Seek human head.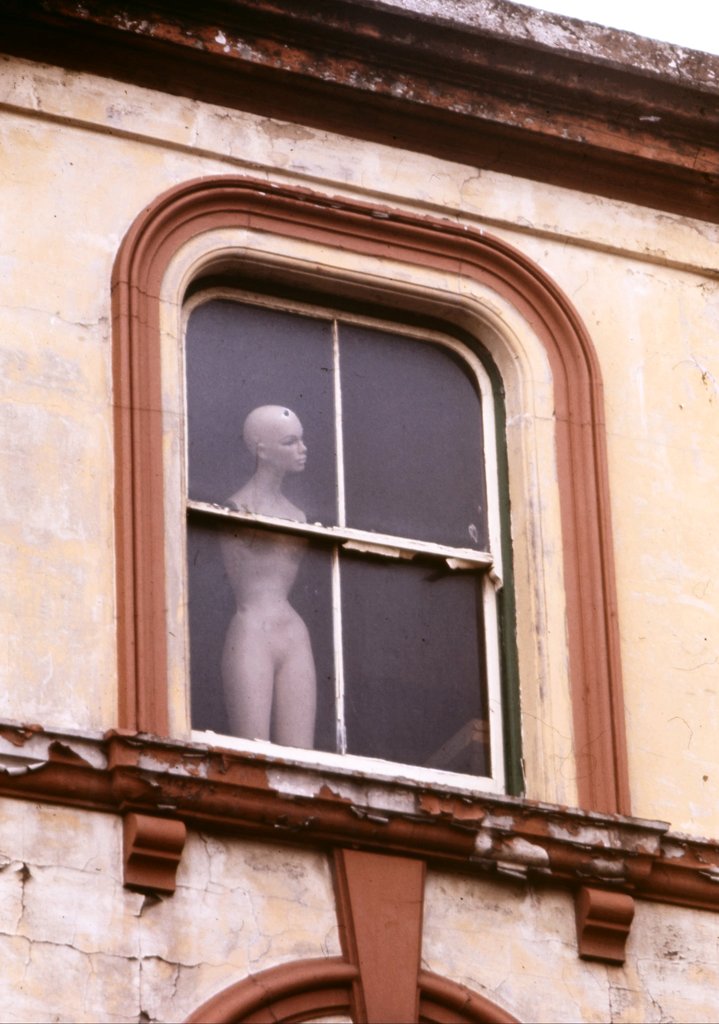
x1=241, y1=403, x2=307, y2=469.
